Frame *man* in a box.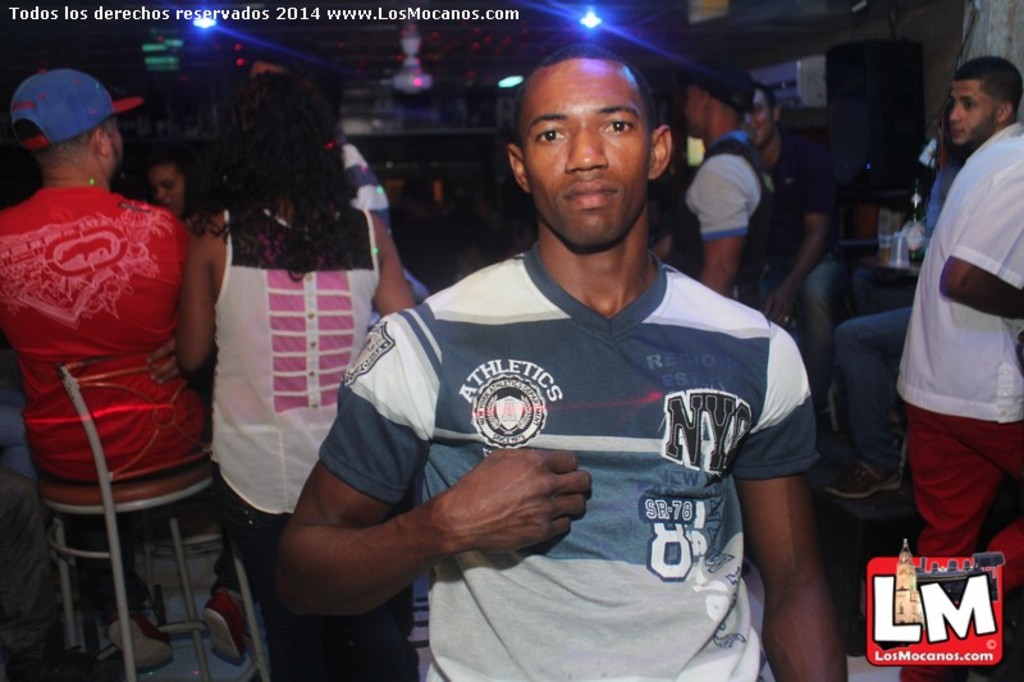
0 72 193 676.
